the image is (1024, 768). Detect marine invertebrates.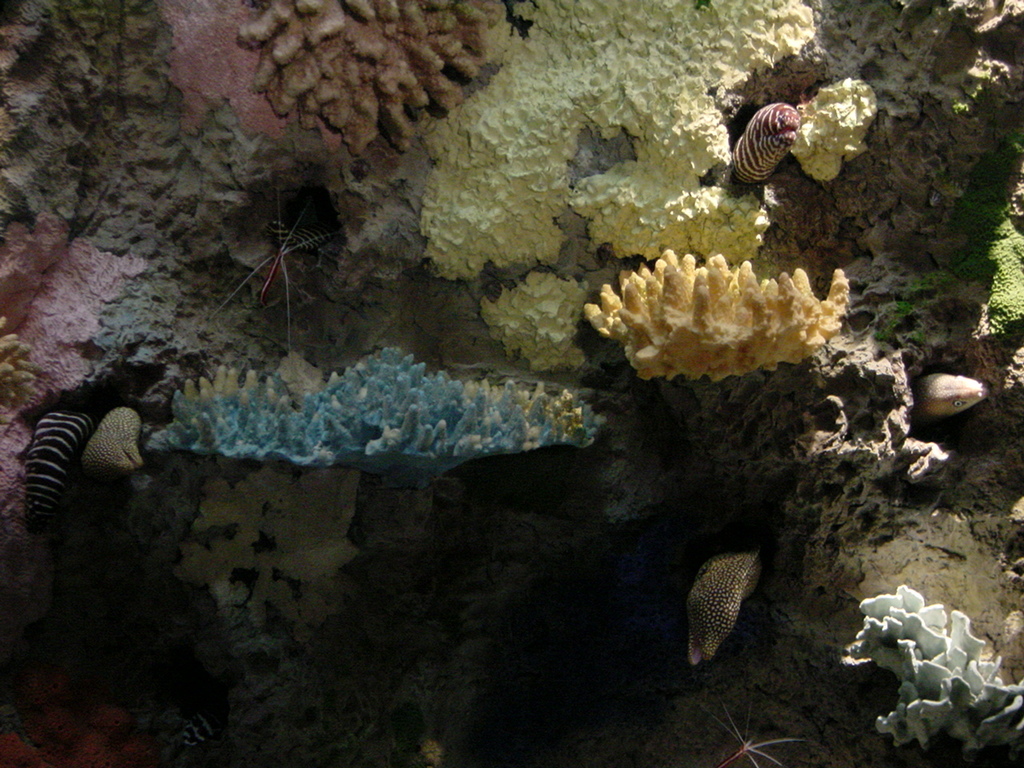
Detection: 227:0:526:166.
